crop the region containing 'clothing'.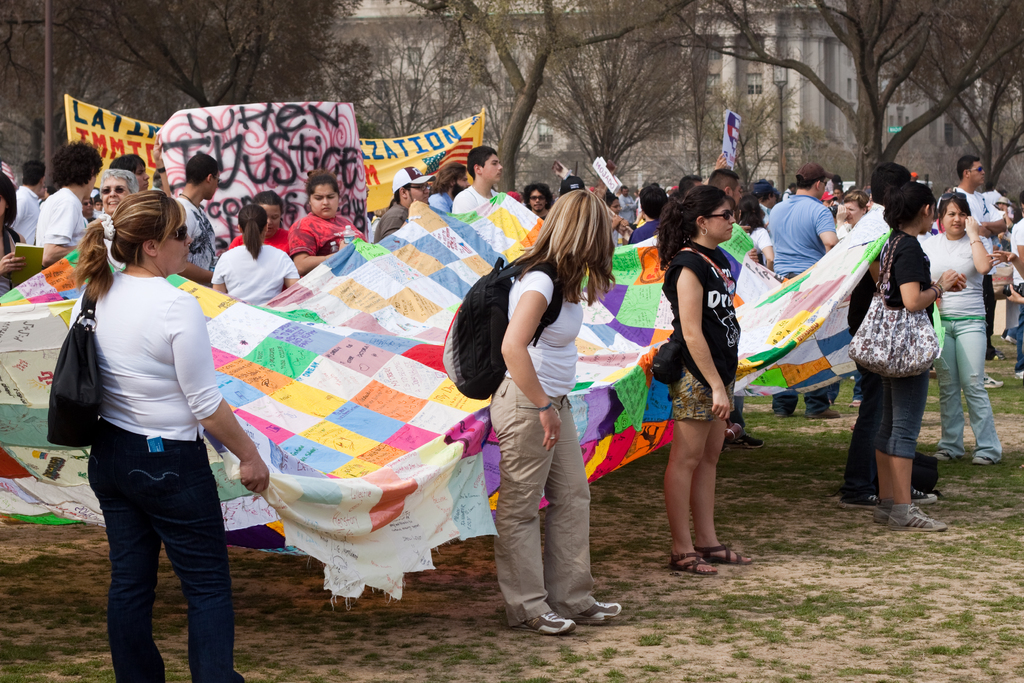
Crop region: 486, 258, 600, 620.
